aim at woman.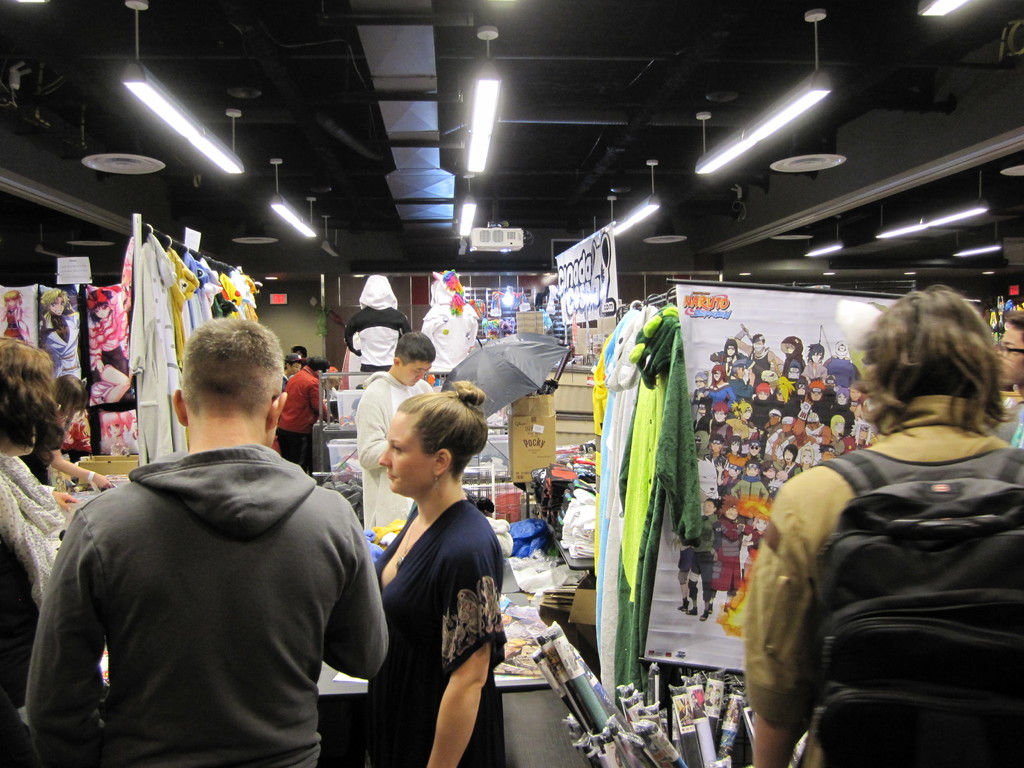
Aimed at (x1=88, y1=287, x2=131, y2=403).
